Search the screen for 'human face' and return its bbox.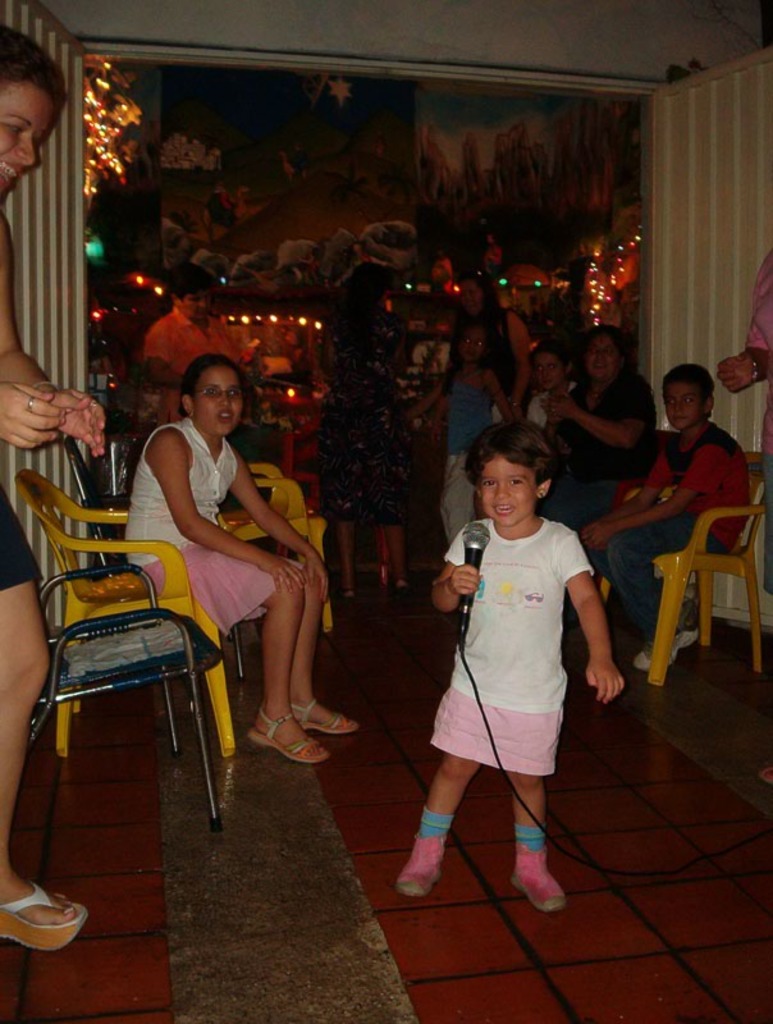
Found: x1=196 y1=367 x2=241 y2=439.
